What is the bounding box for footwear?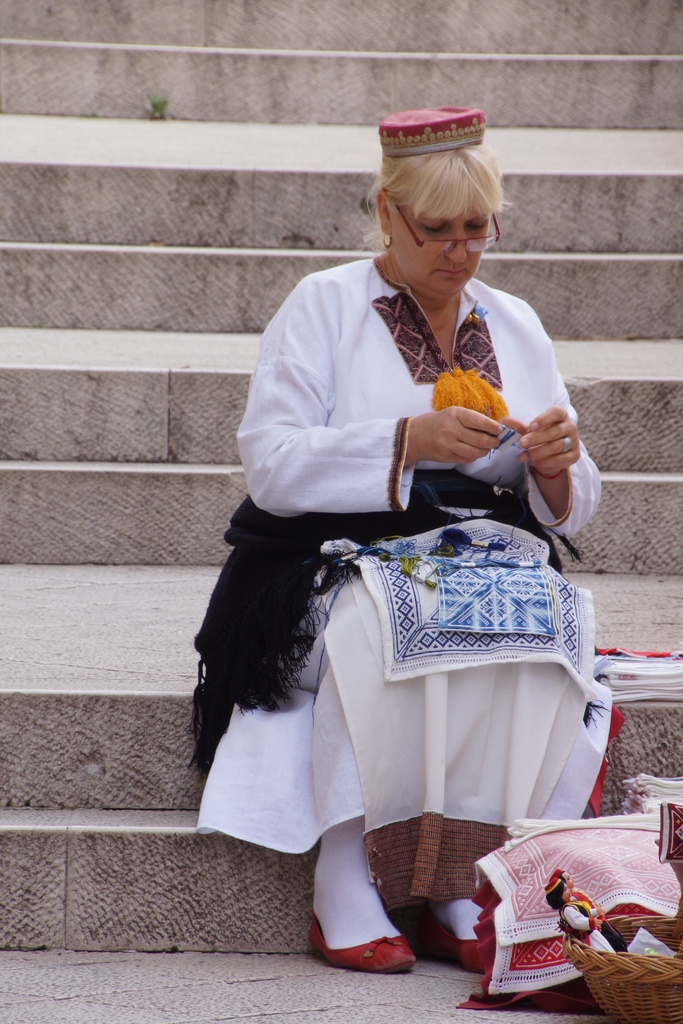
rect(306, 909, 420, 972).
